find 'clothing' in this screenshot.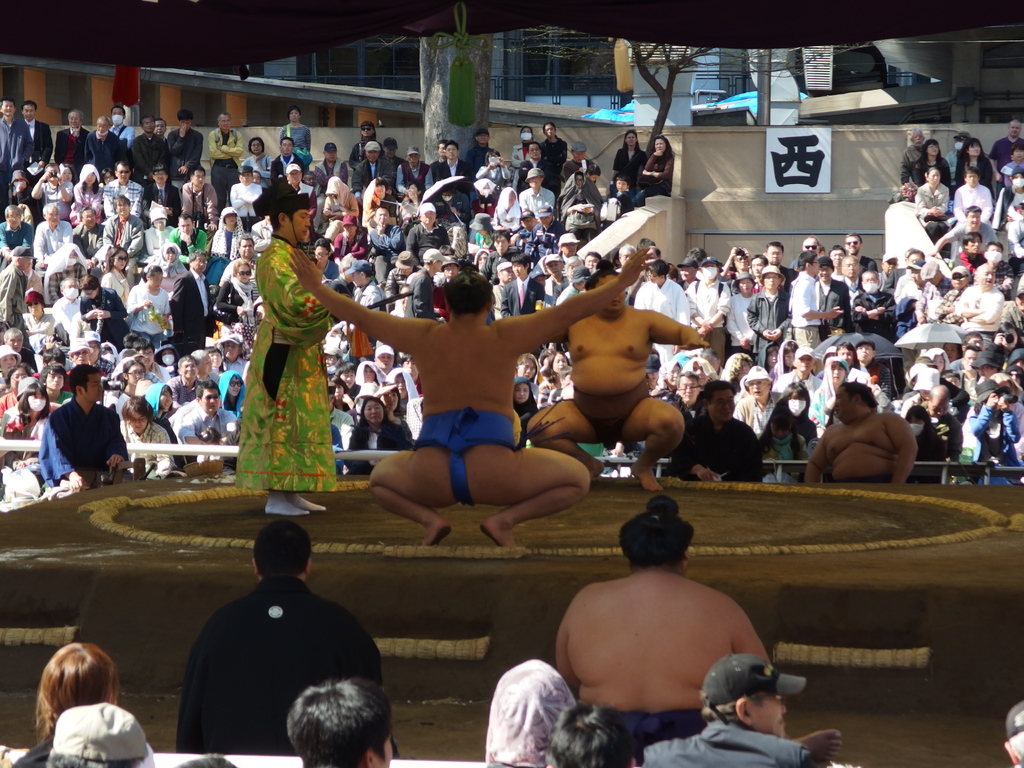
The bounding box for 'clothing' is {"left": 351, "top": 143, "right": 387, "bottom": 171}.
